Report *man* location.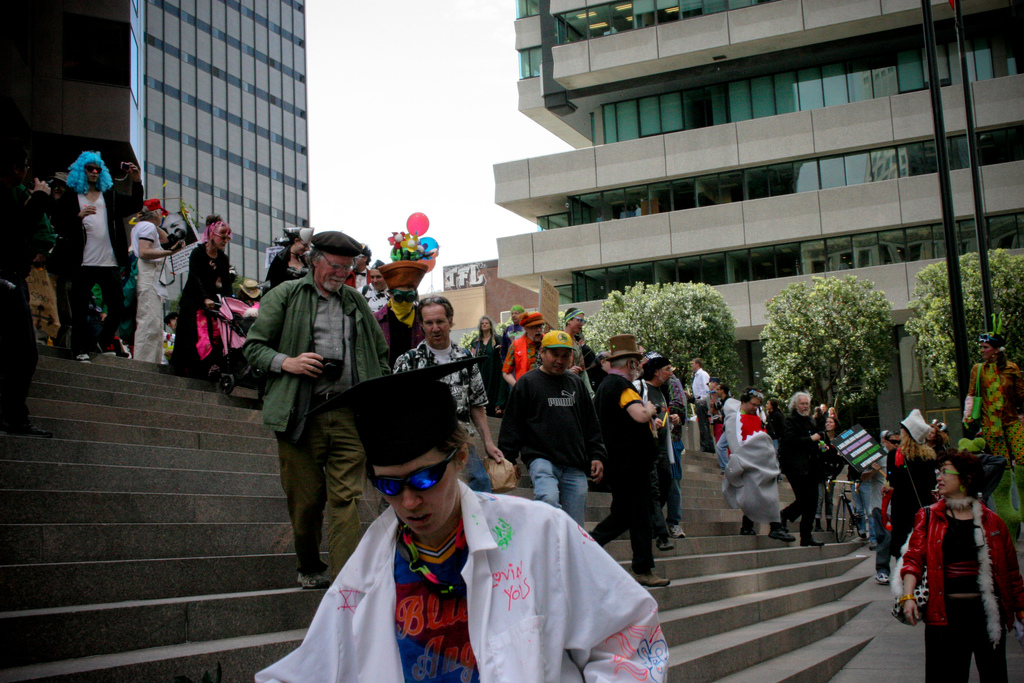
Report: box=[858, 432, 899, 587].
